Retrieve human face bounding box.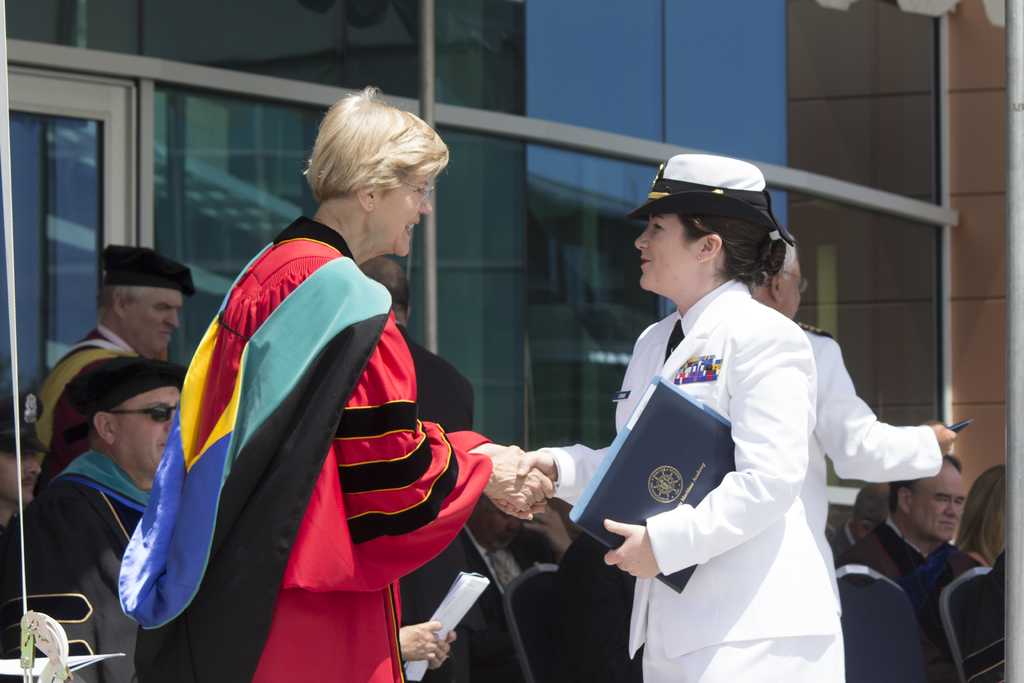
Bounding box: [783, 260, 801, 318].
